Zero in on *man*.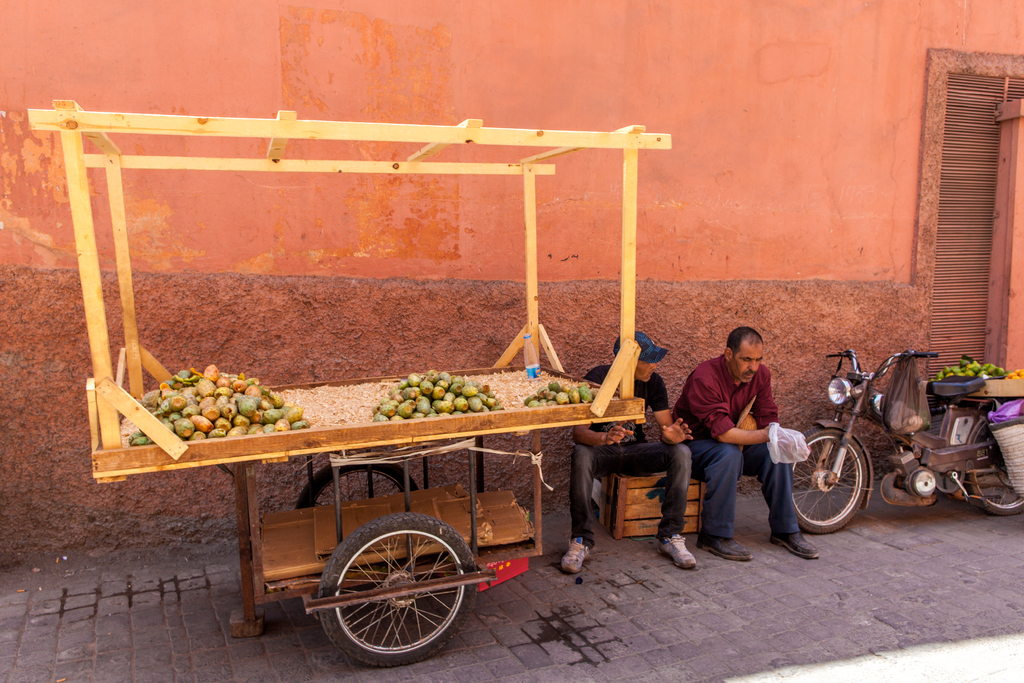
Zeroed in: (561, 331, 696, 578).
